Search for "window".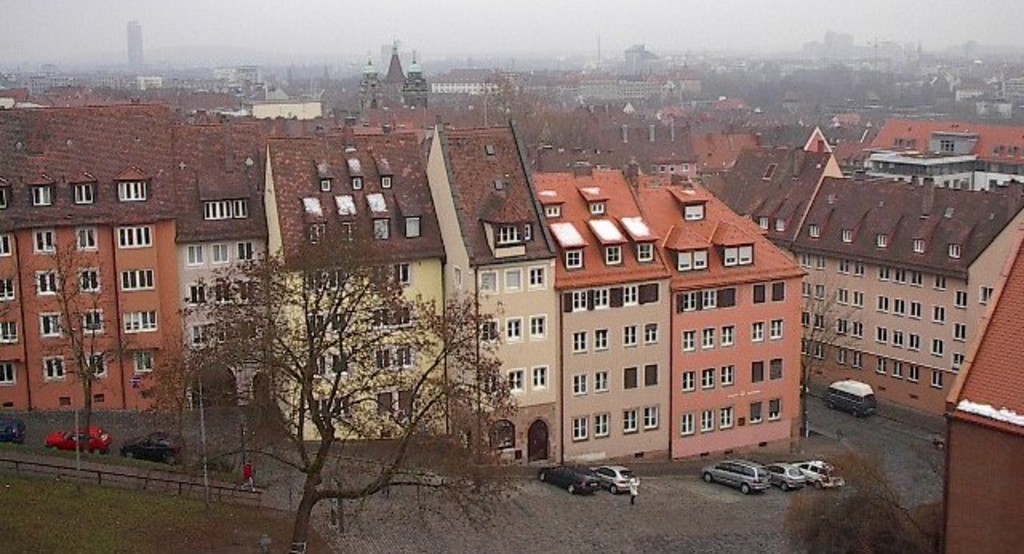
Found at detection(718, 407, 734, 429).
